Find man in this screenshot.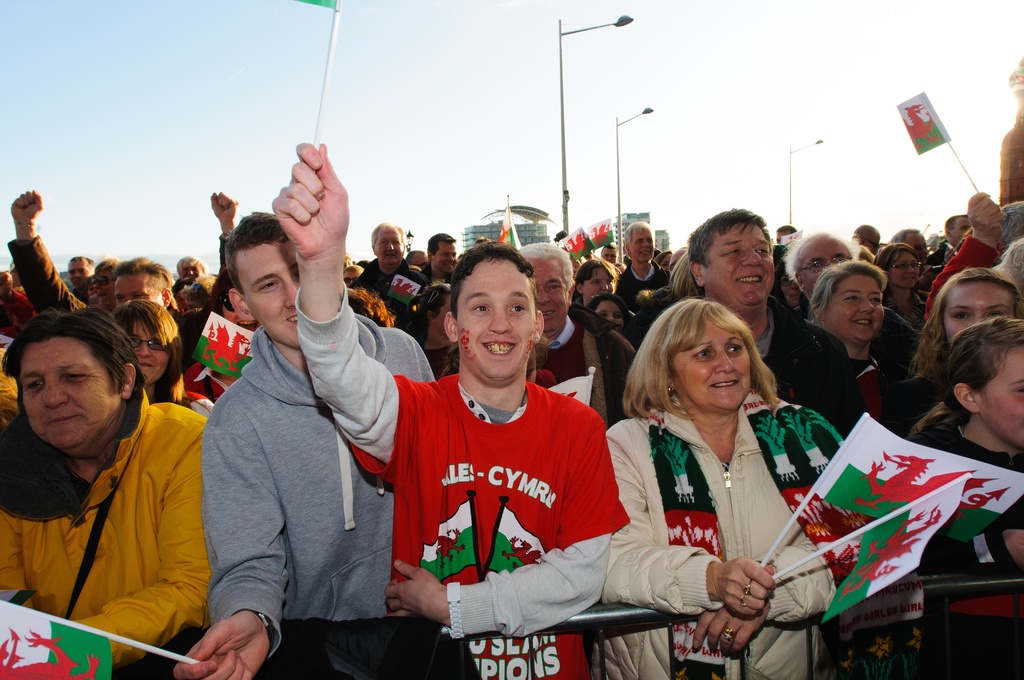
The bounding box for man is [516, 243, 640, 428].
